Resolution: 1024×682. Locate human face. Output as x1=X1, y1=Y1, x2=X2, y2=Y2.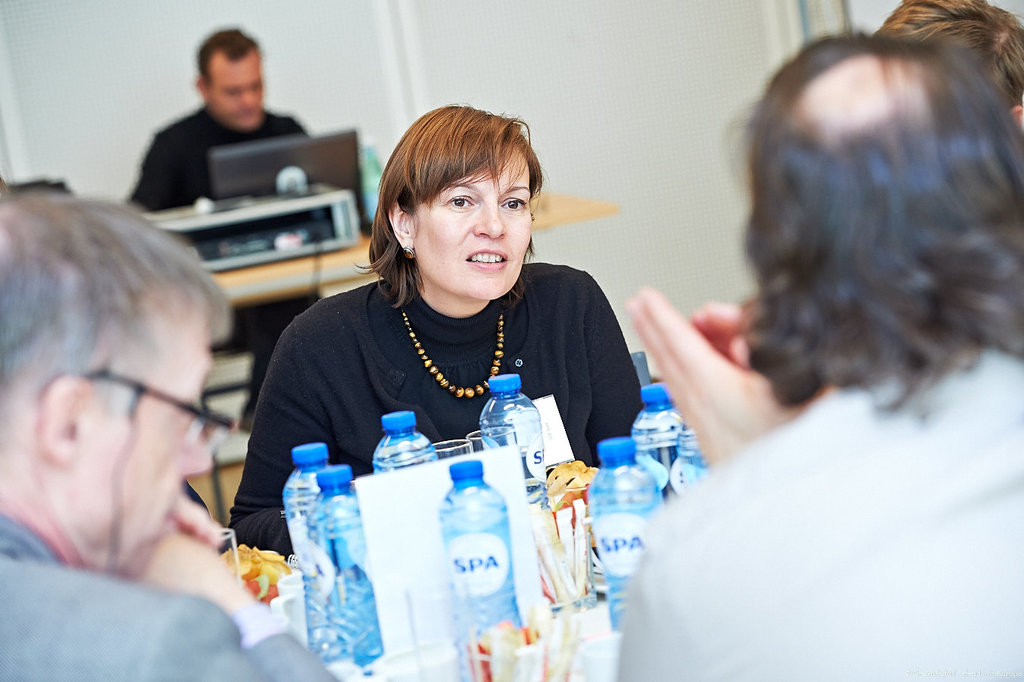
x1=202, y1=49, x2=261, y2=130.
